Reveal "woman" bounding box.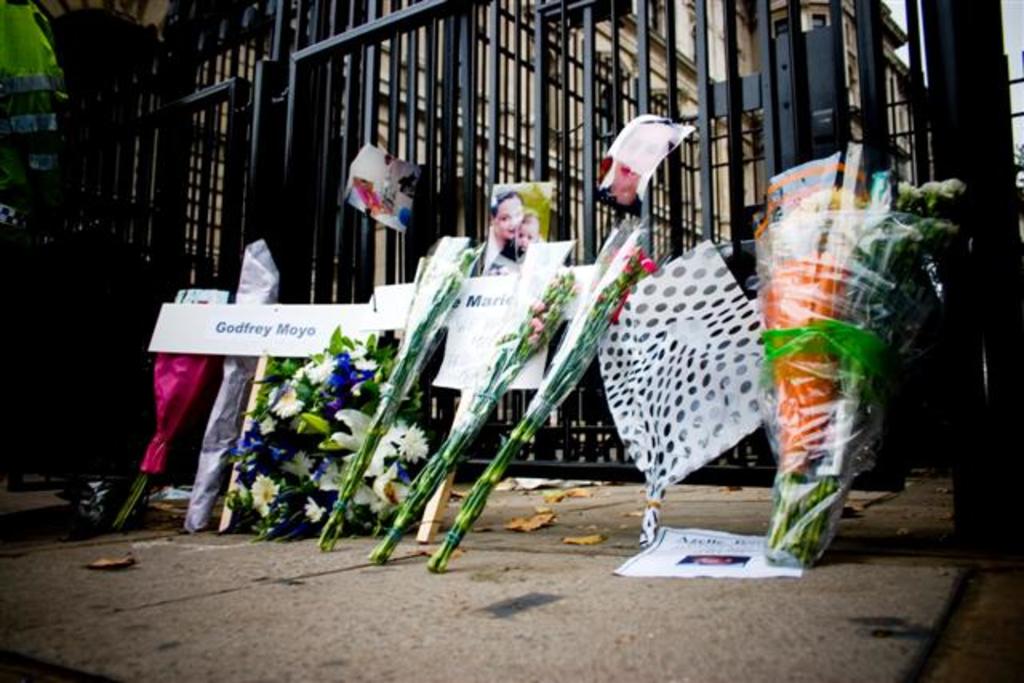
Revealed: detection(480, 189, 528, 274).
